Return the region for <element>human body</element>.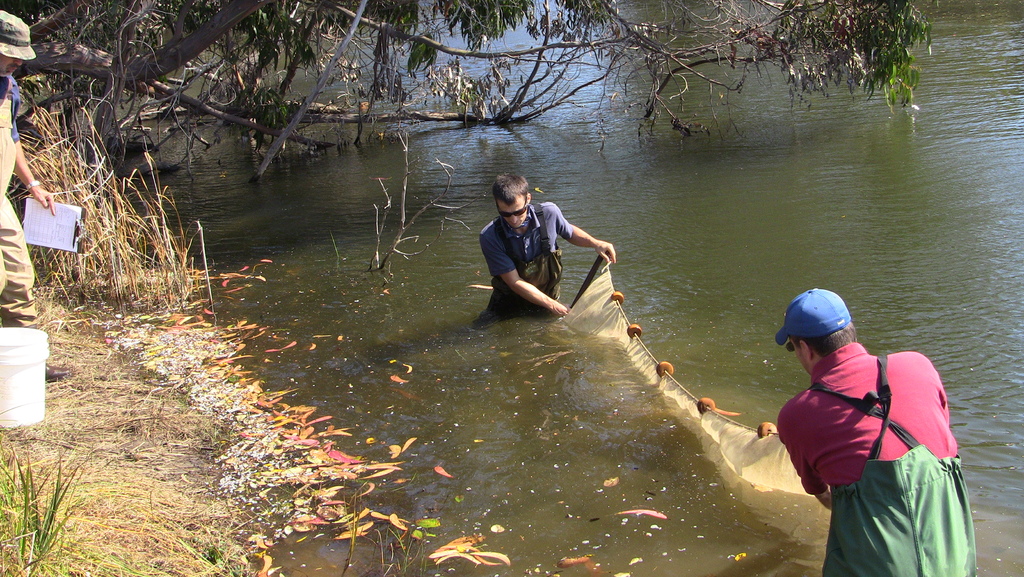
(0,71,64,376).
